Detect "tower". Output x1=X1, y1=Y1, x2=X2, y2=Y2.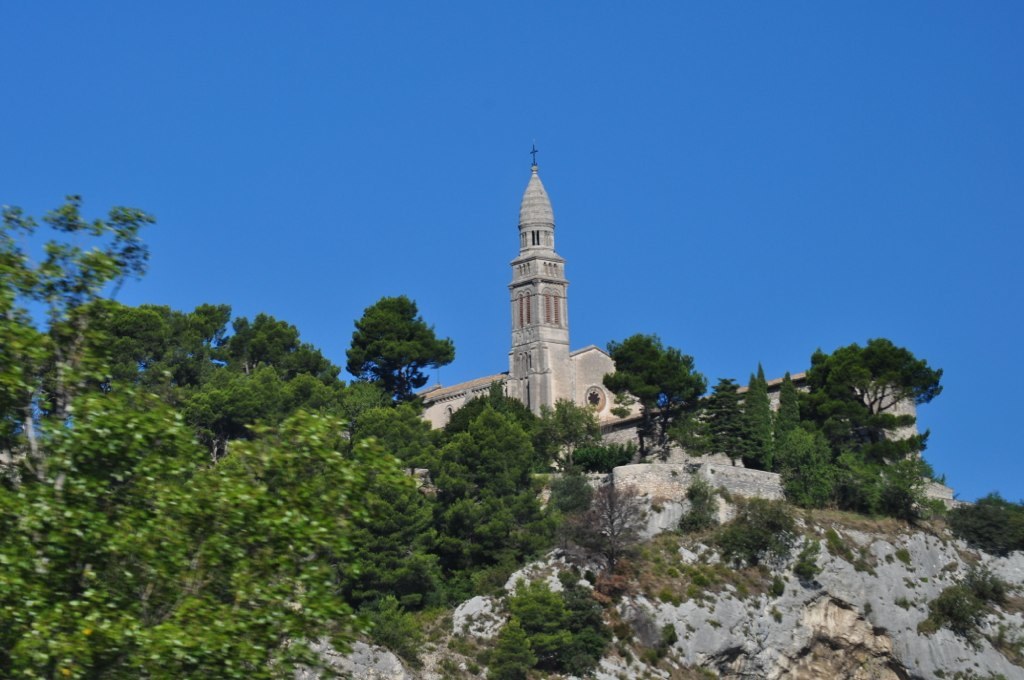
x1=510, y1=148, x2=571, y2=423.
